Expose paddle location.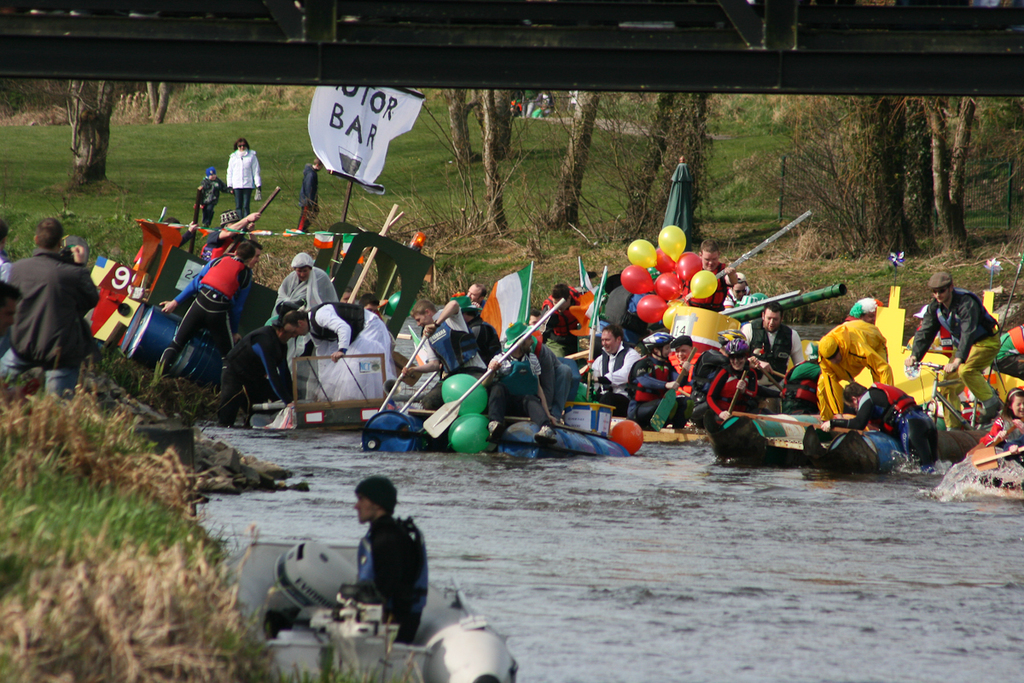
Exposed at 970,442,1023,470.
